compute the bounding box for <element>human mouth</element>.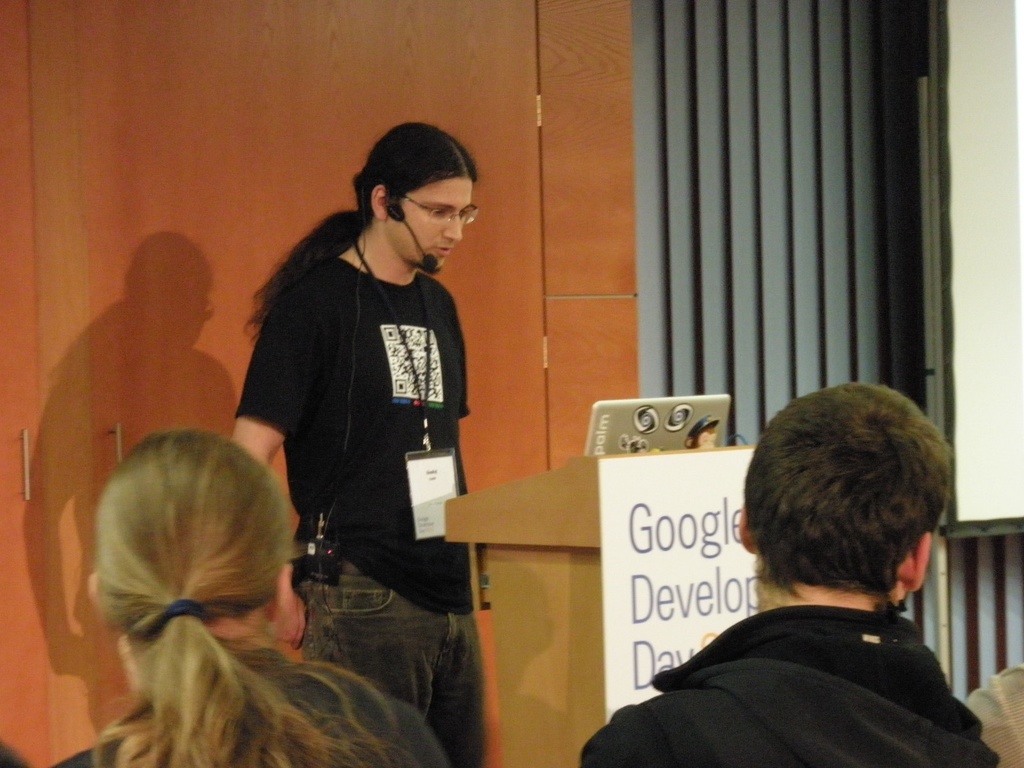
left=438, top=241, right=451, bottom=260.
